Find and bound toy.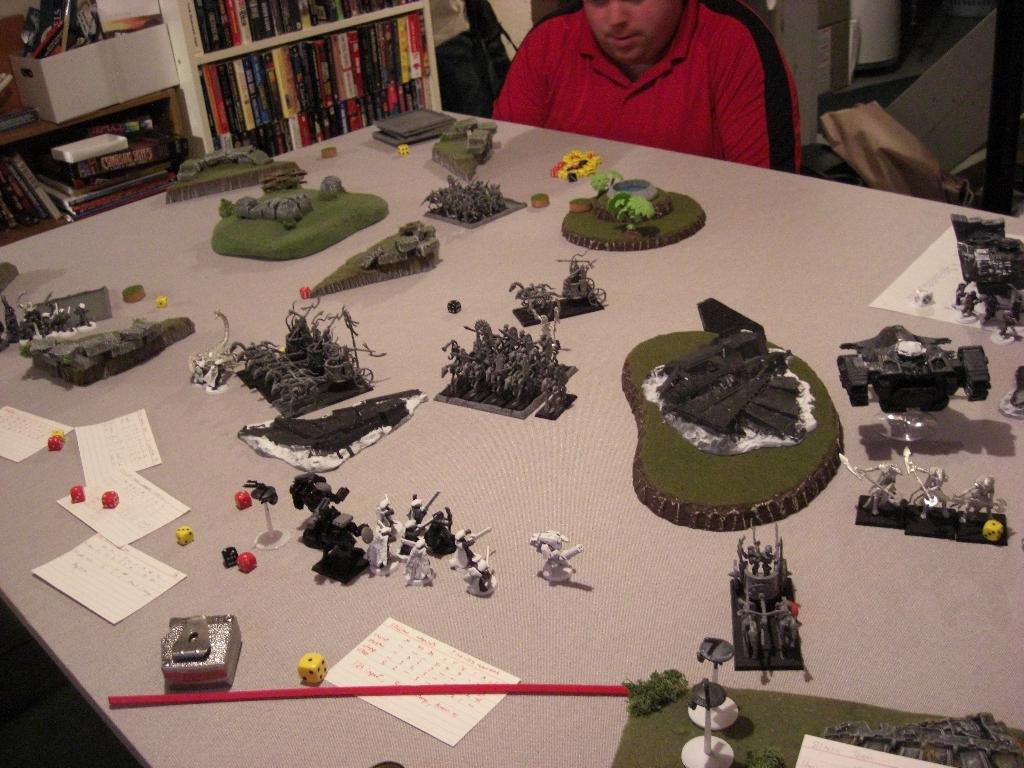
Bound: [840, 460, 908, 535].
